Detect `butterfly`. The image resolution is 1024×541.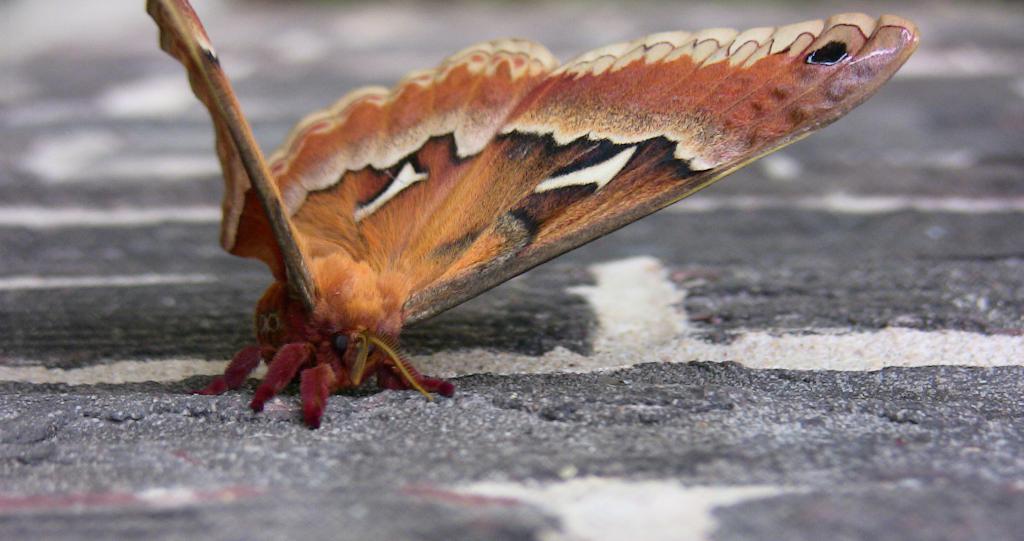
x1=257, y1=12, x2=913, y2=362.
